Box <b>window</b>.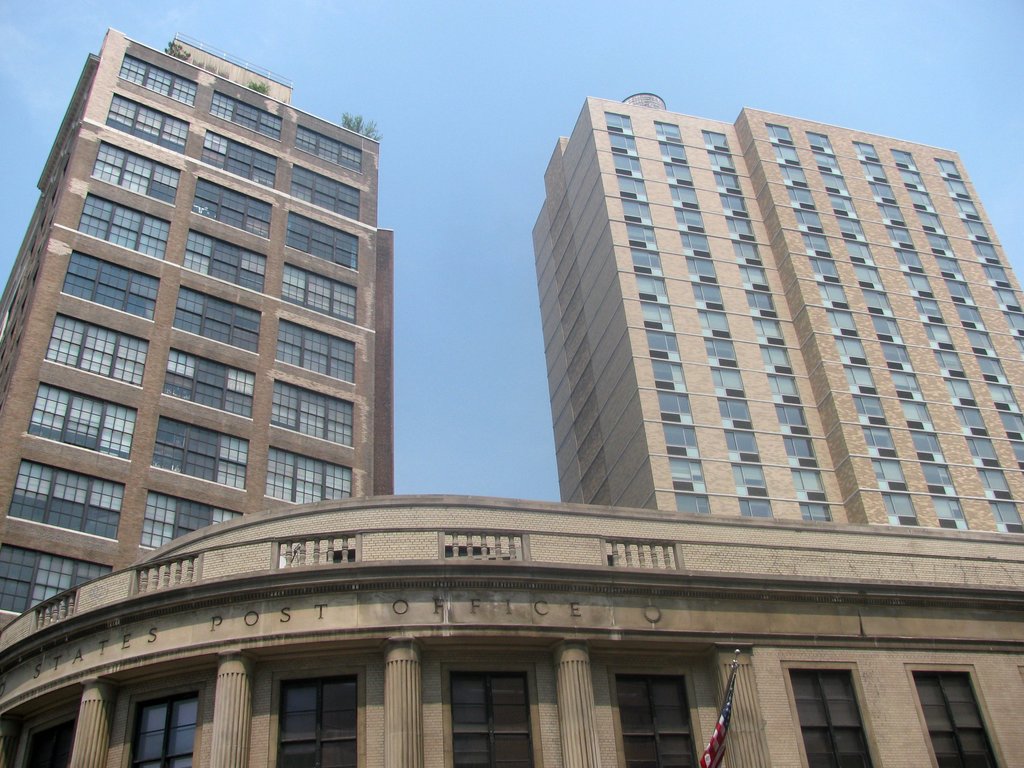
{"x1": 279, "y1": 263, "x2": 358, "y2": 329}.
